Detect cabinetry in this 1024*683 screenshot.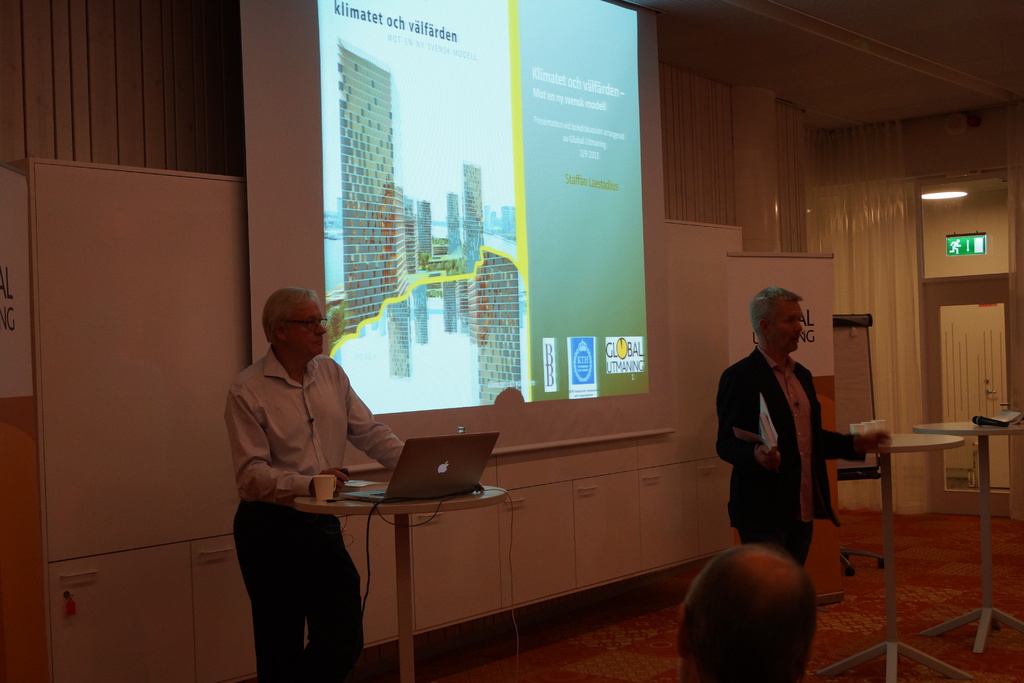
Detection: select_region(641, 461, 701, 567).
